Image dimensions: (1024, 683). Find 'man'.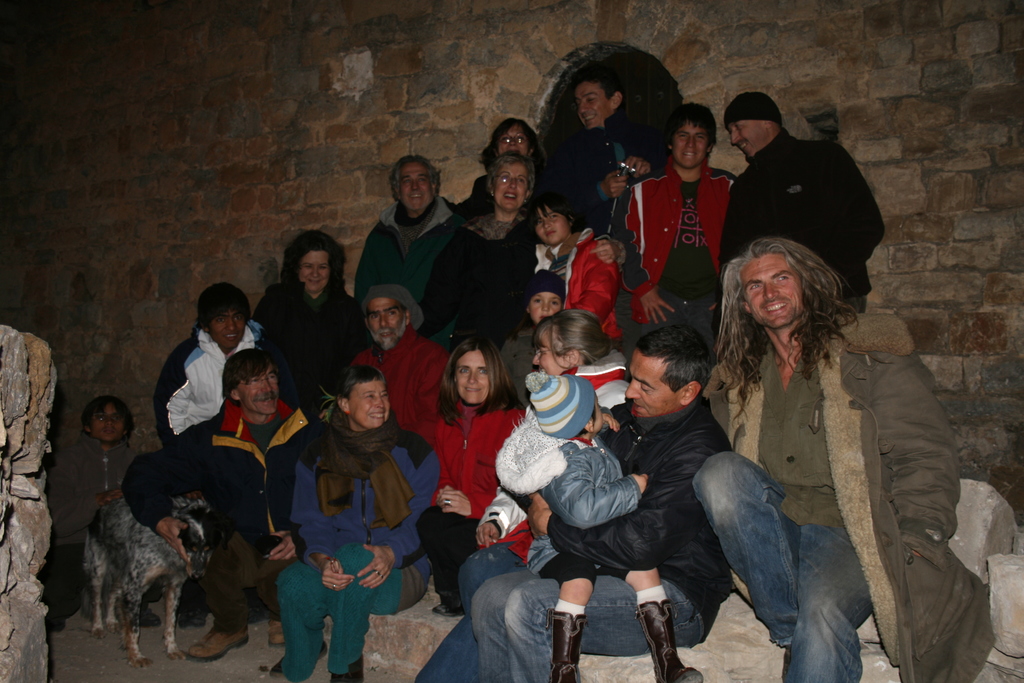
(477, 327, 737, 682).
